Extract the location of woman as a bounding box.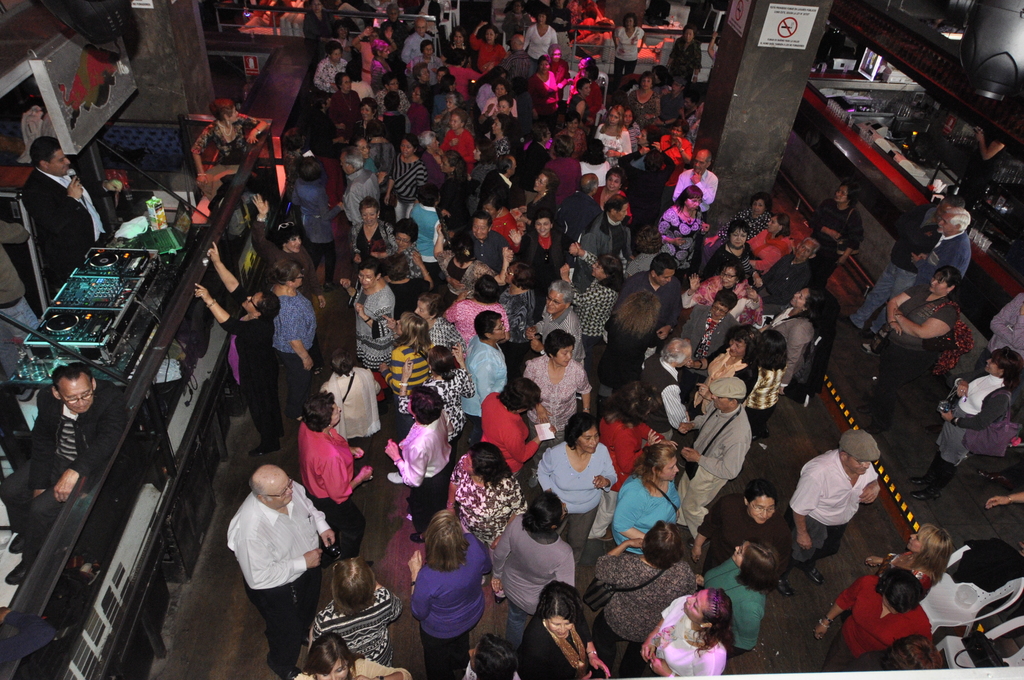
bbox=[609, 441, 689, 552].
